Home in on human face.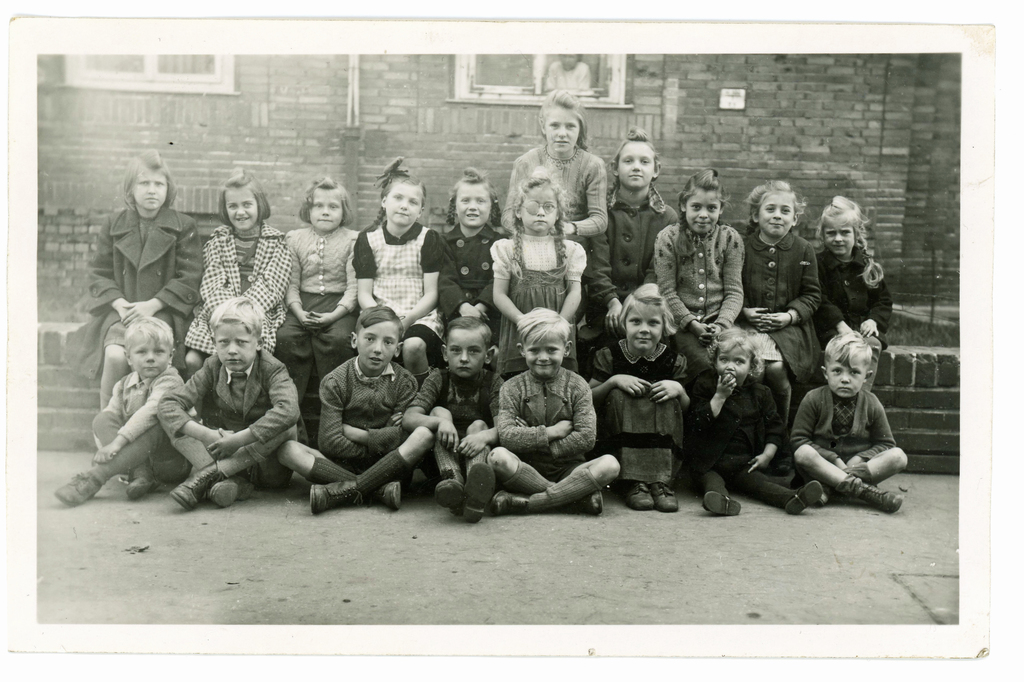
Homed in at [134, 166, 165, 213].
